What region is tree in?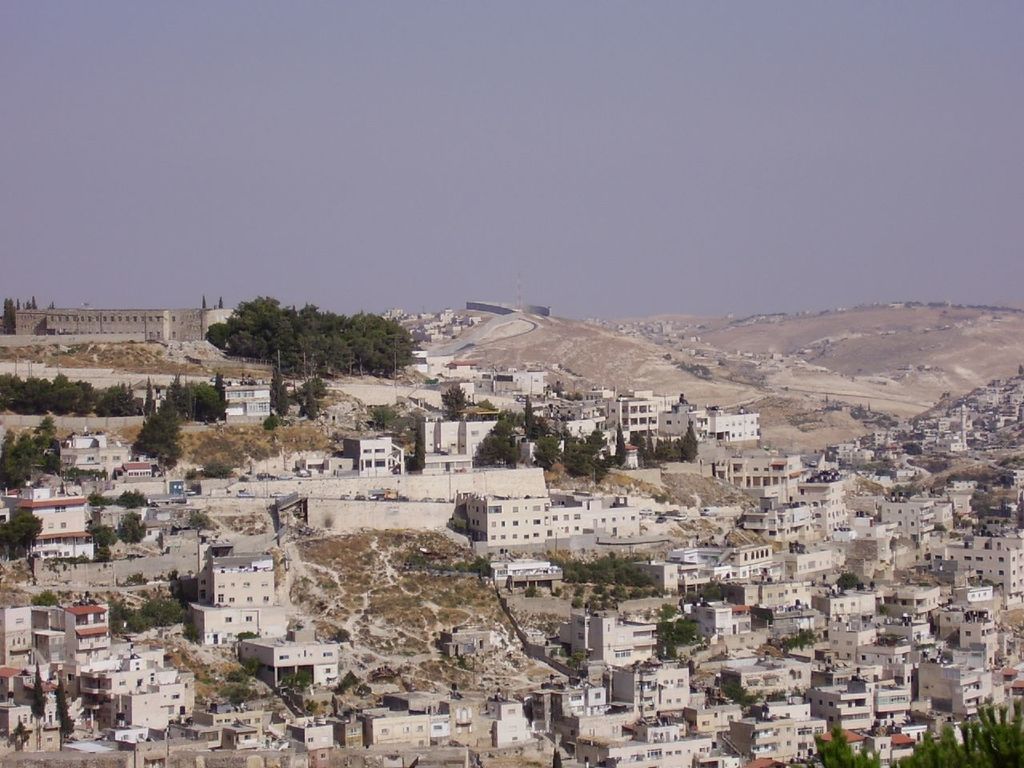
locate(438, 379, 469, 422).
